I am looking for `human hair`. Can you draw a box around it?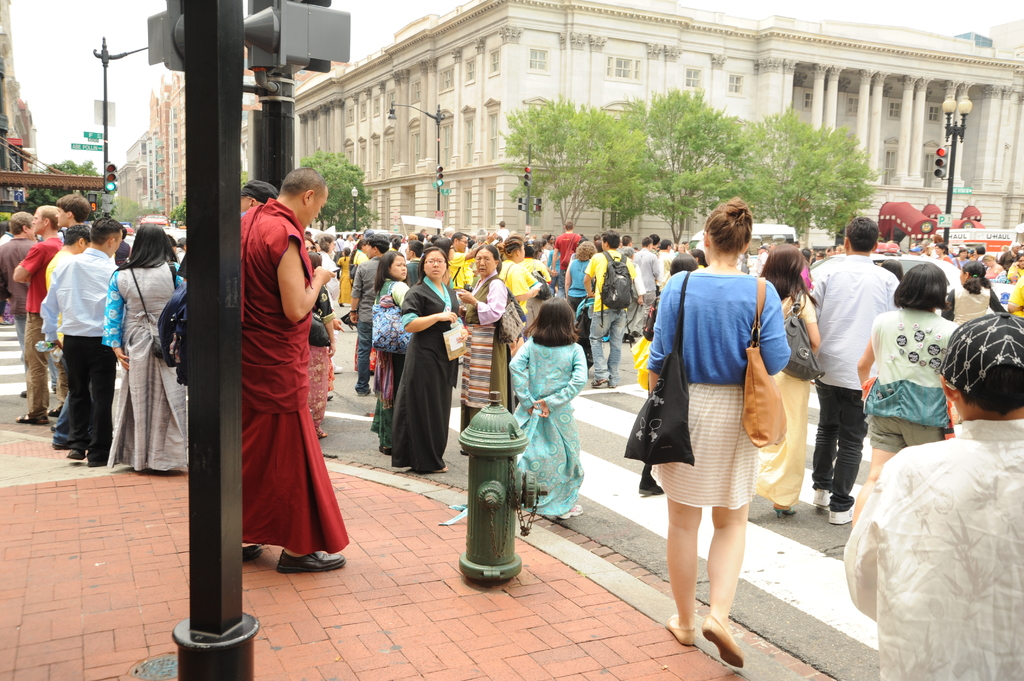
Sure, the bounding box is l=707, t=192, r=771, b=276.
